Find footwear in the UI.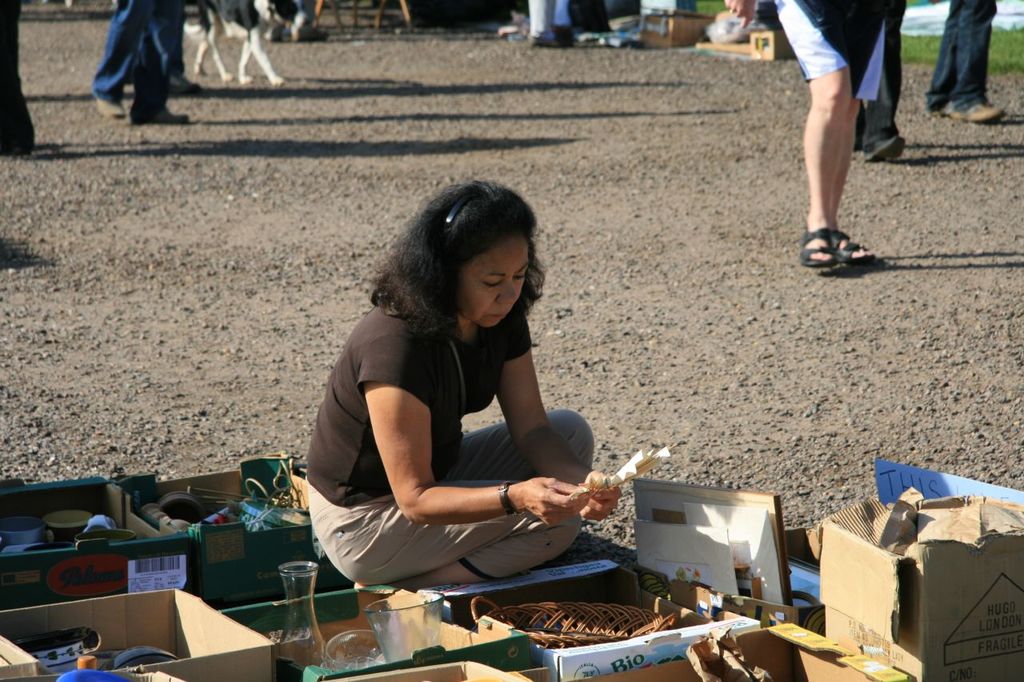
UI element at (950,102,1006,122).
